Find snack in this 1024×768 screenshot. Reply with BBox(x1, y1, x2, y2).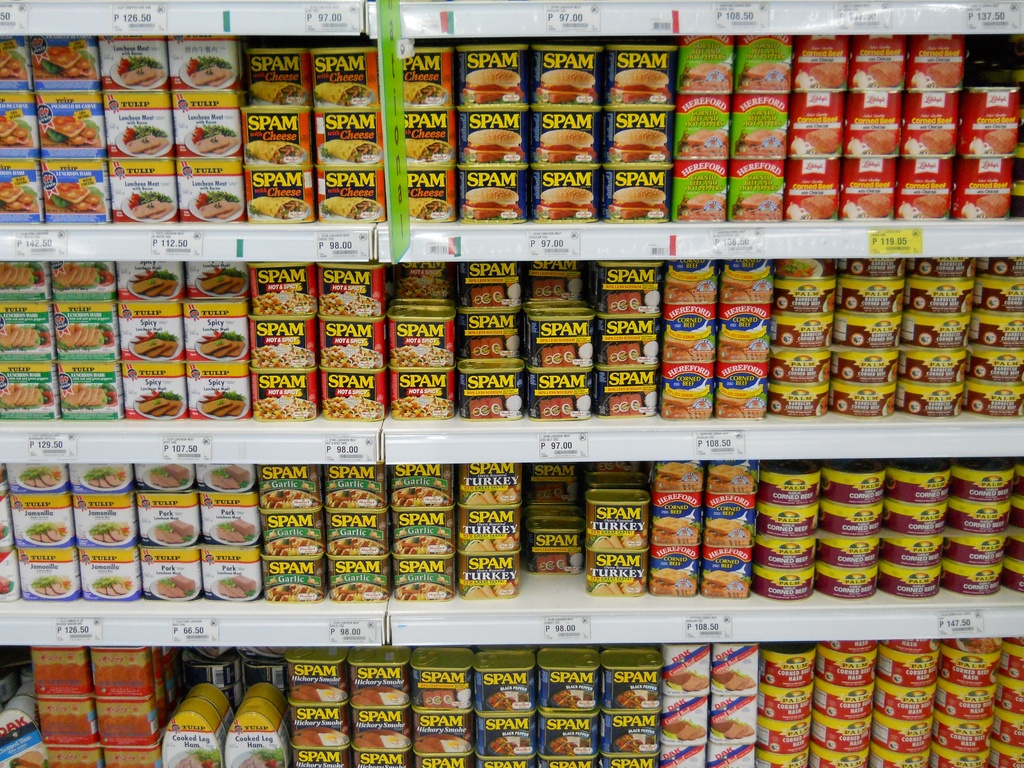
BBox(150, 467, 181, 485).
